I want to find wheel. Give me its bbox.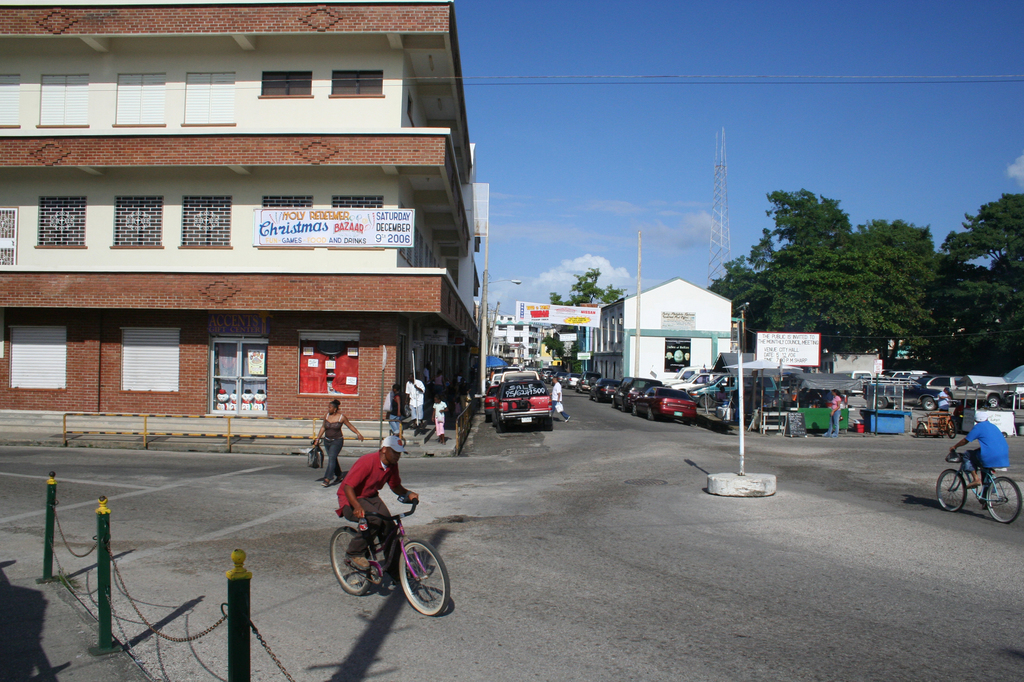
x1=597, y1=392, x2=598, y2=400.
